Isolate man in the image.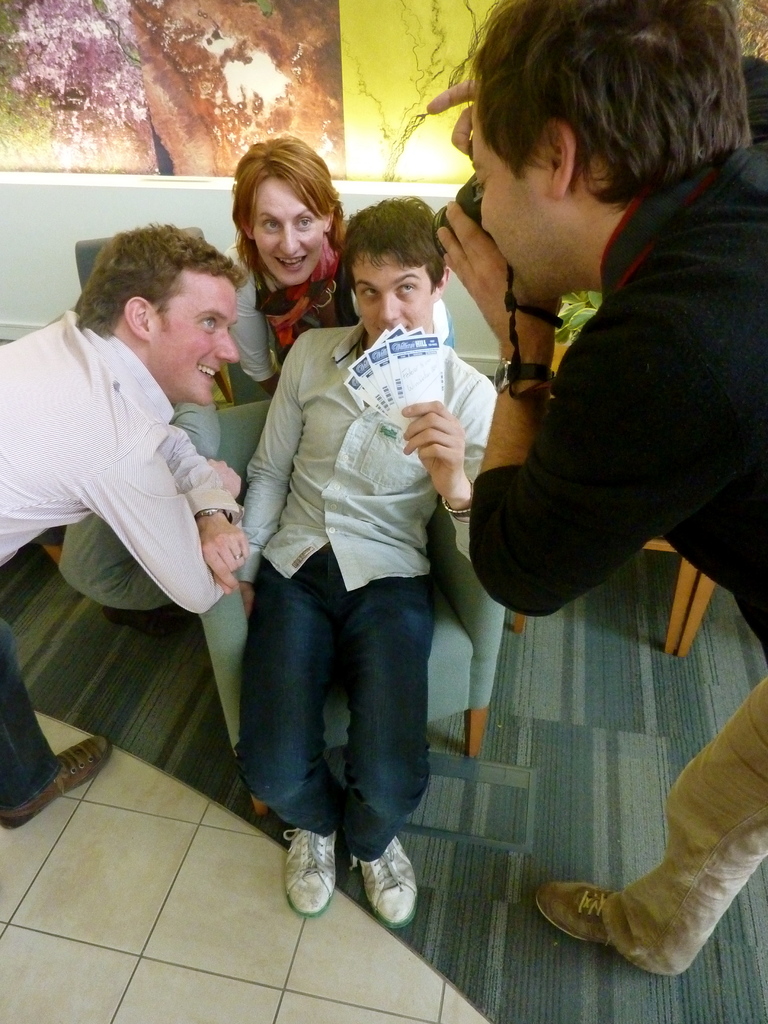
Isolated region: <bbox>233, 191, 497, 945</bbox>.
